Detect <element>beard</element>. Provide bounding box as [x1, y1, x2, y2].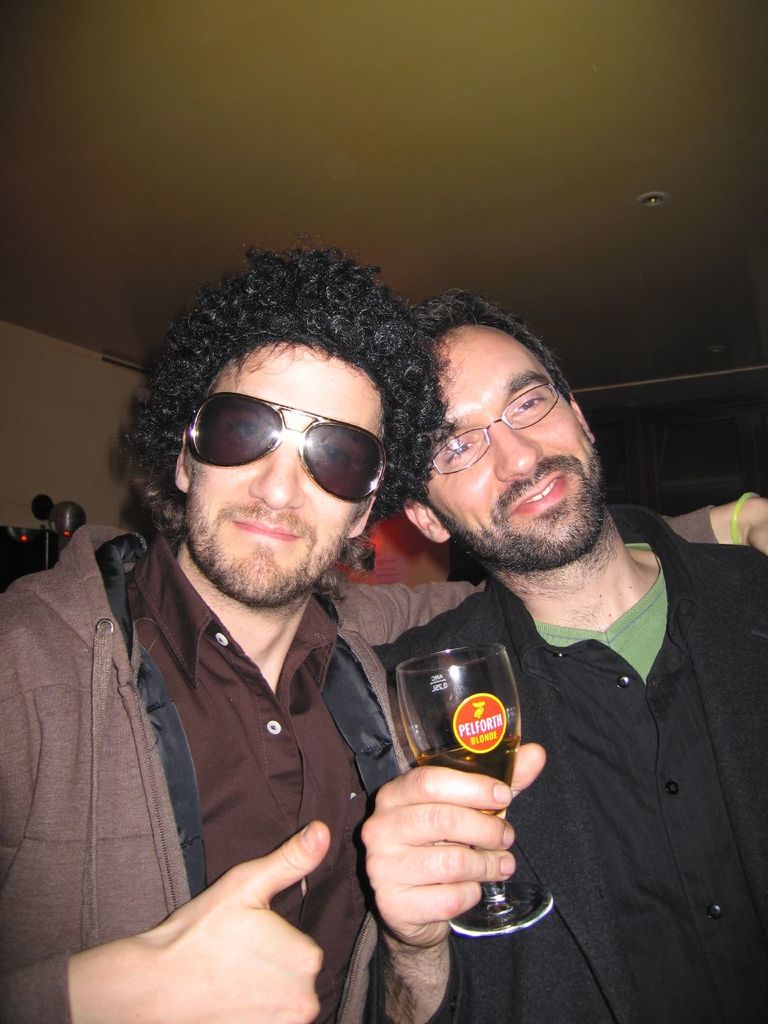
[185, 483, 348, 610].
